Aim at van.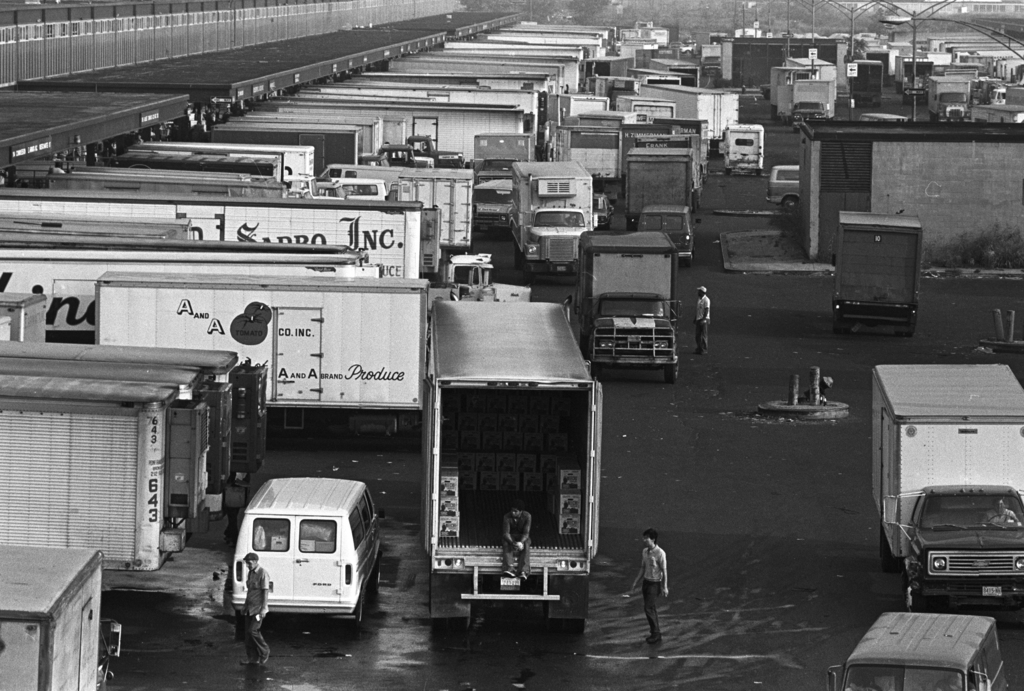
Aimed at 766 163 800 212.
